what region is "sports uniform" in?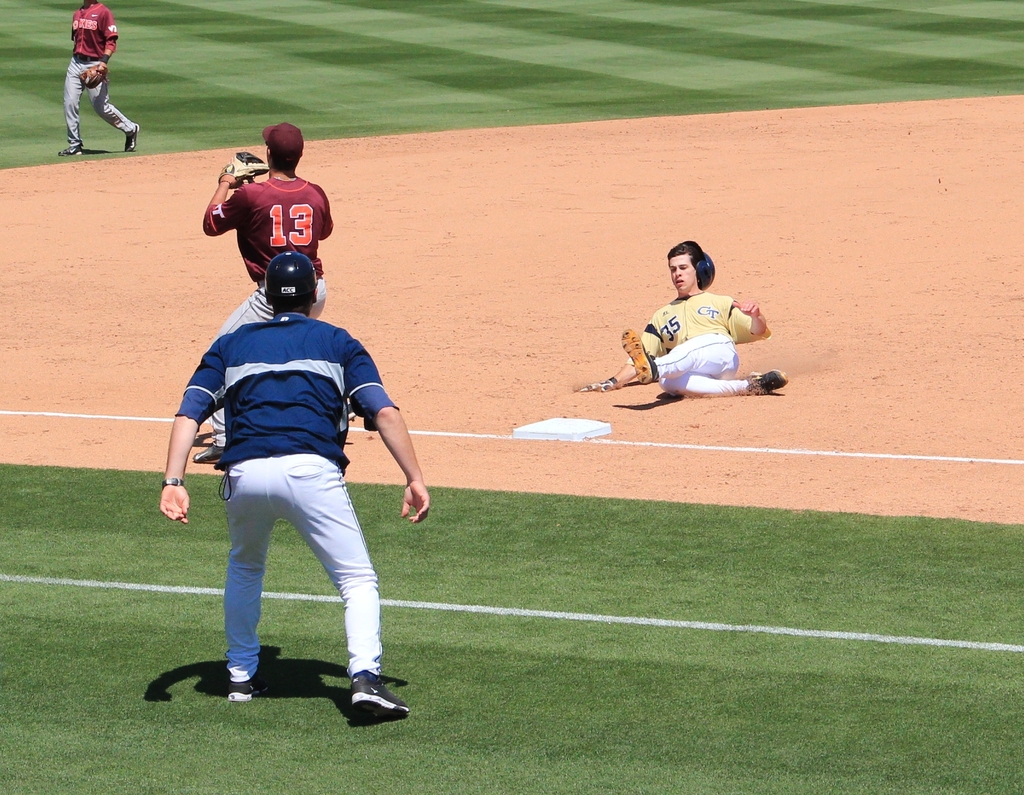
[left=620, top=288, right=772, bottom=391].
